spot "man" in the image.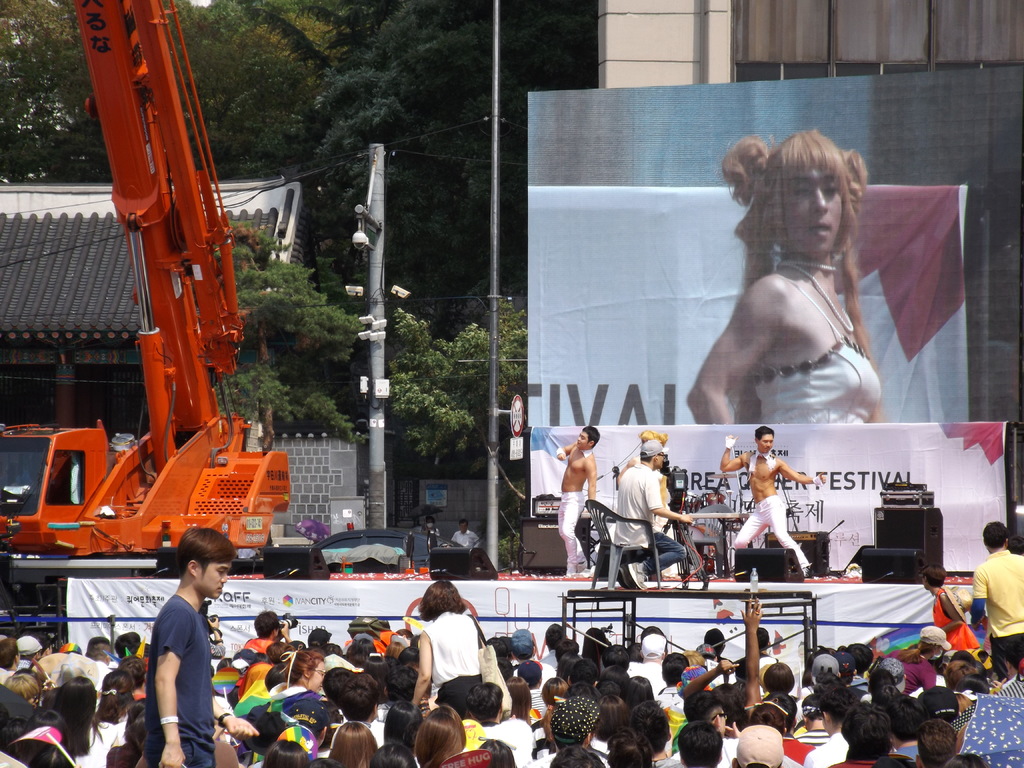
"man" found at <region>518, 695, 602, 767</region>.
